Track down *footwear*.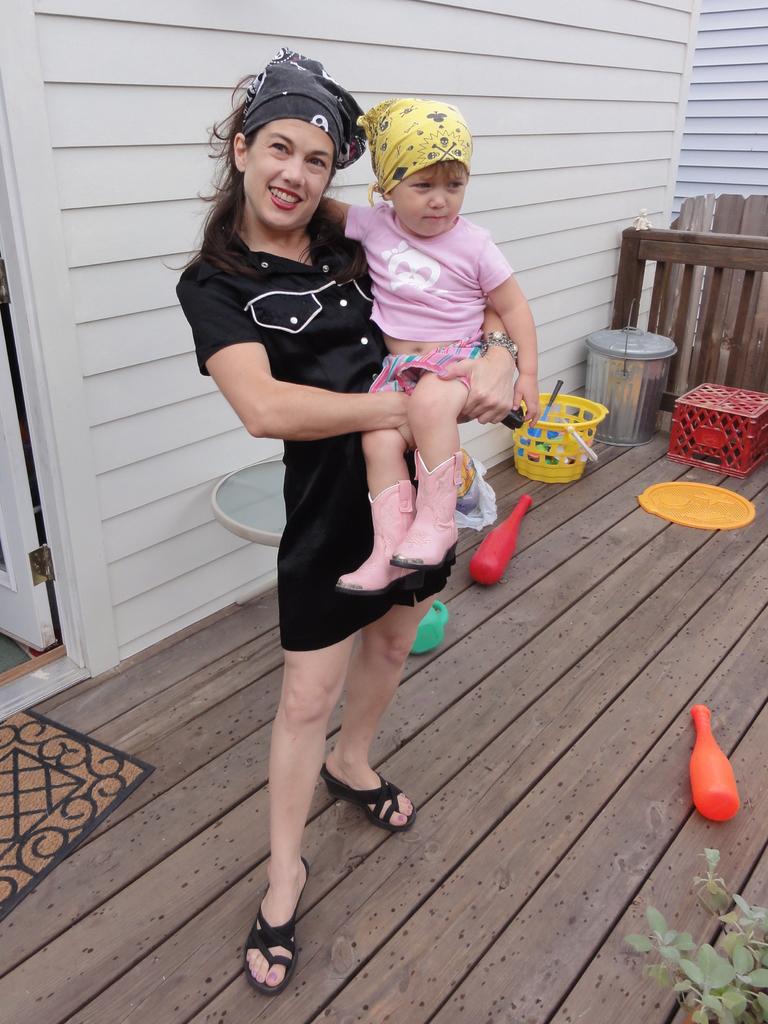
Tracked to 395 451 459 573.
